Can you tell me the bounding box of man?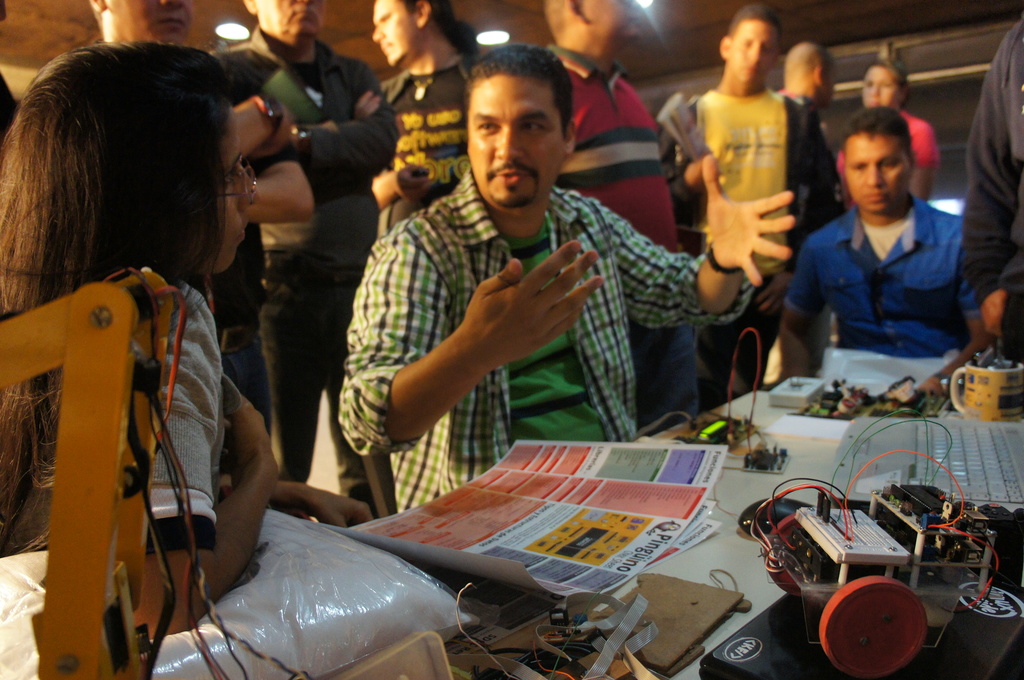
select_region(672, 13, 833, 309).
